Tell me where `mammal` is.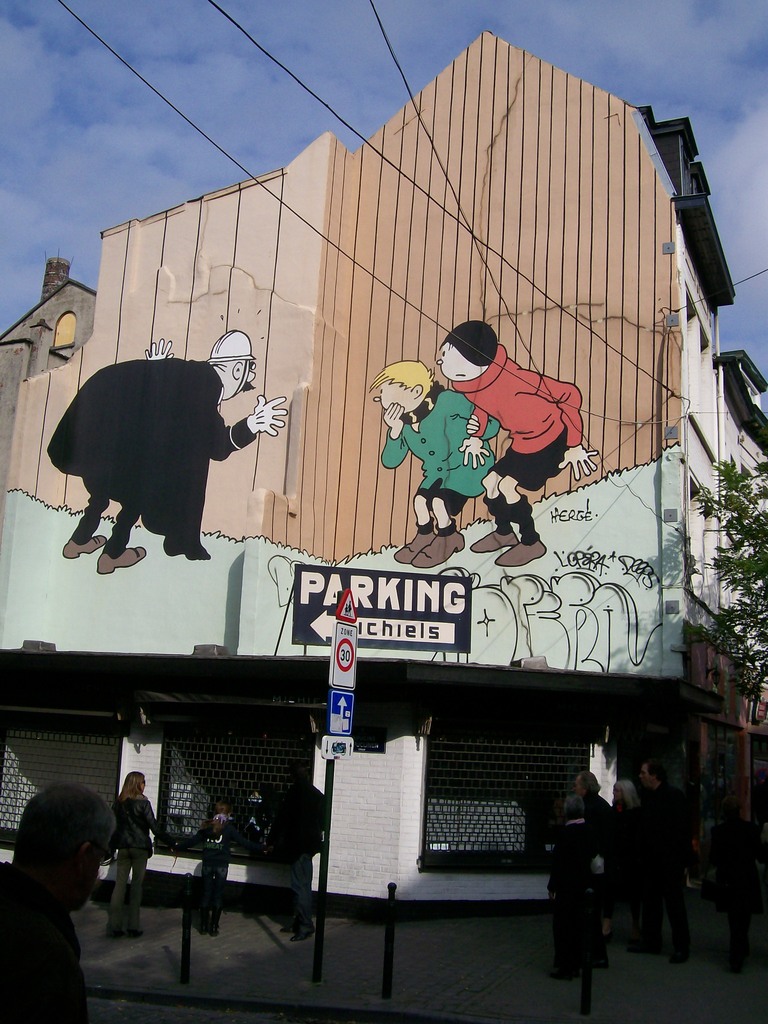
`mammal` is at region(639, 760, 693, 960).
